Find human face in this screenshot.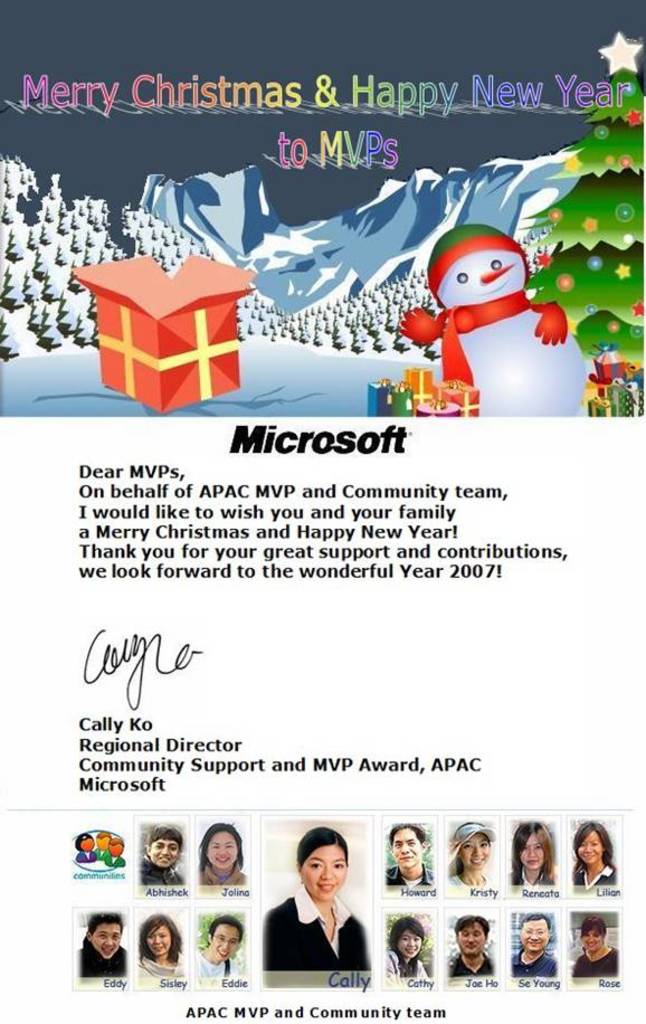
The bounding box for human face is 150:842:179:870.
